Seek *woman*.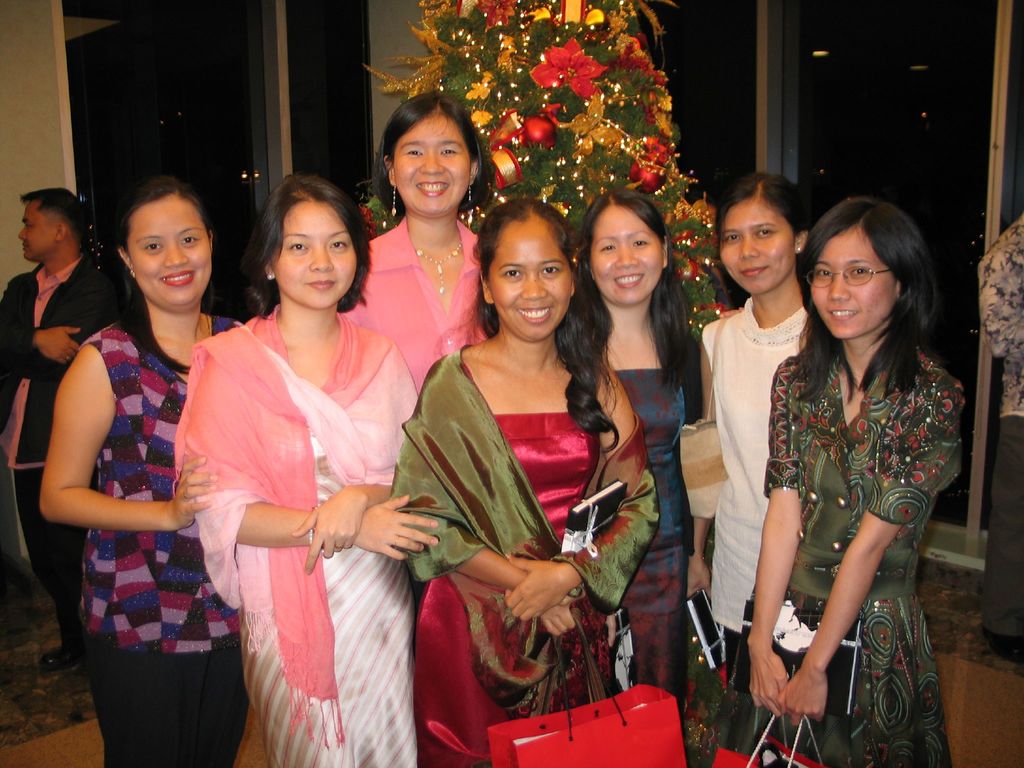
detection(387, 193, 656, 767).
